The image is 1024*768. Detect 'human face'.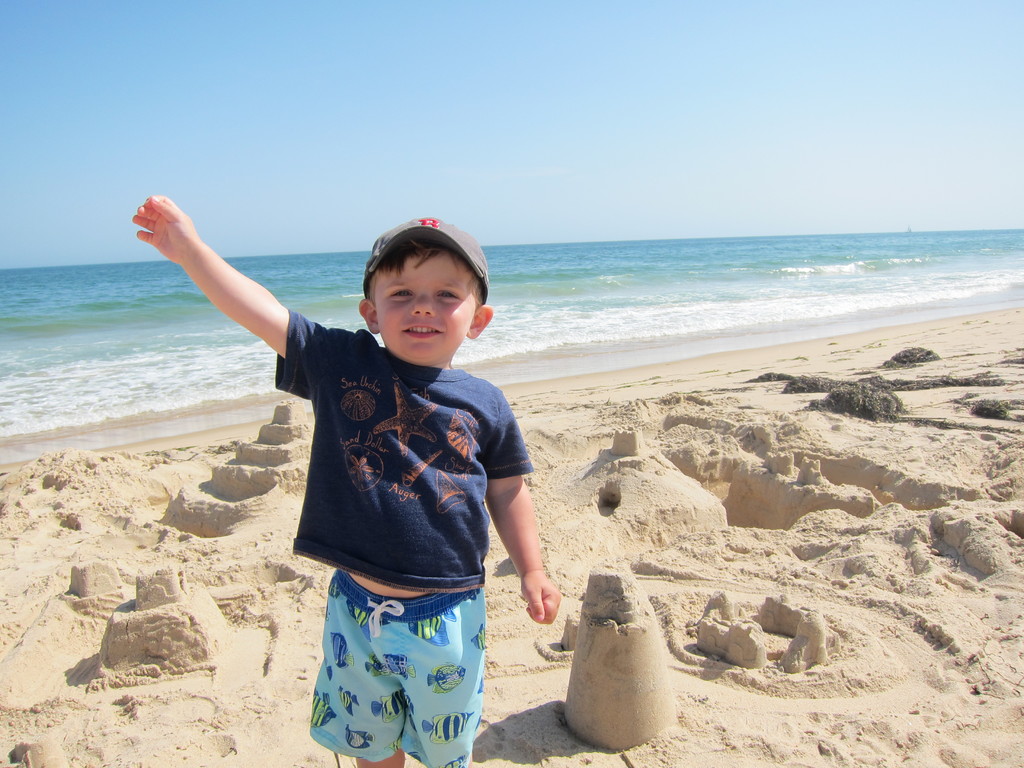
Detection: select_region(365, 240, 479, 365).
